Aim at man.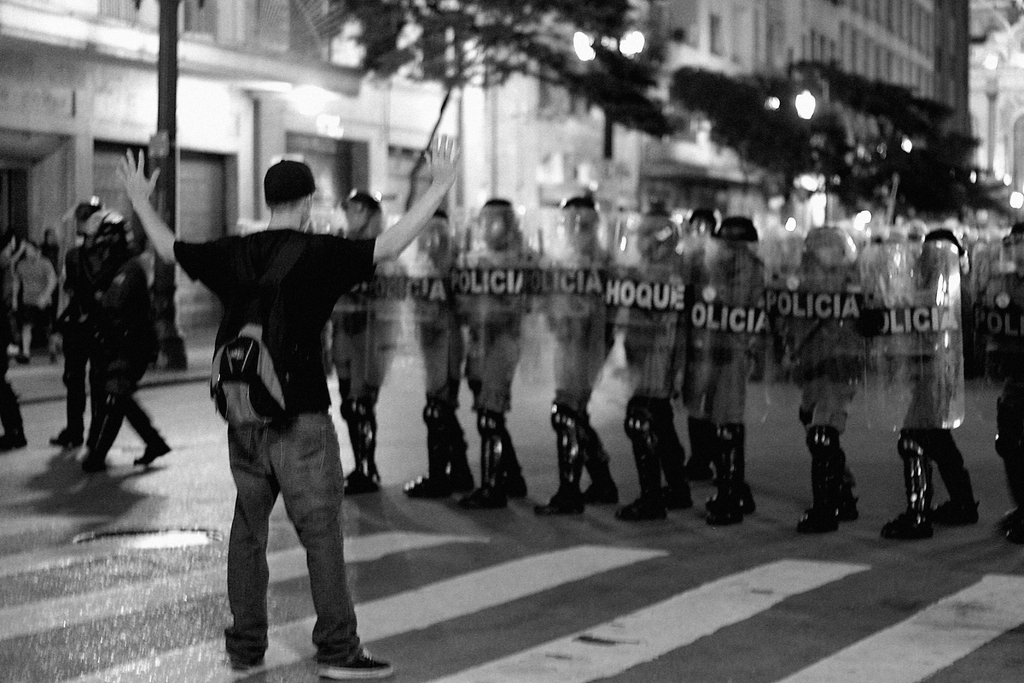
Aimed at <region>460, 193, 531, 509</region>.
